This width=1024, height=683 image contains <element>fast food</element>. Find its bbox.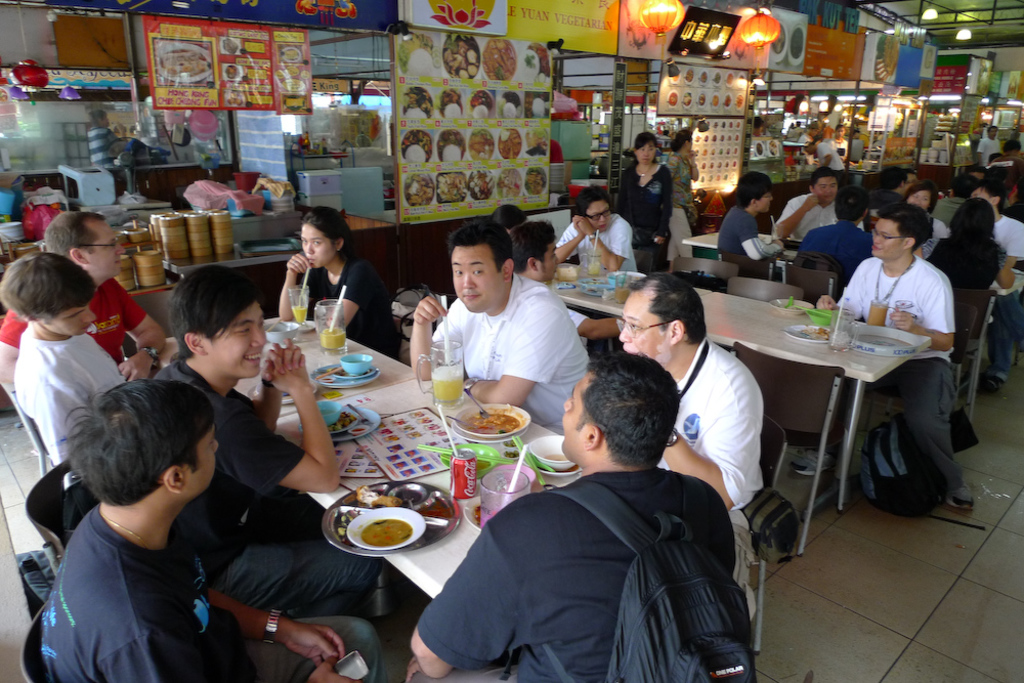
x1=532 y1=97 x2=547 y2=118.
